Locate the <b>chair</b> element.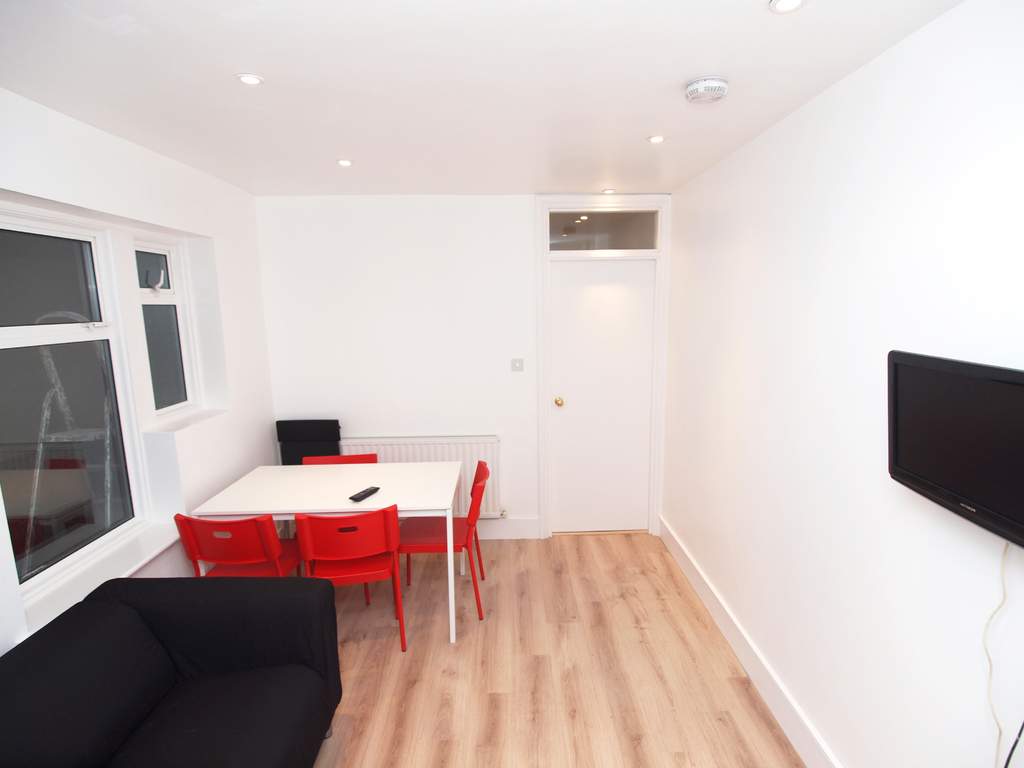
Element bbox: select_region(291, 499, 407, 644).
